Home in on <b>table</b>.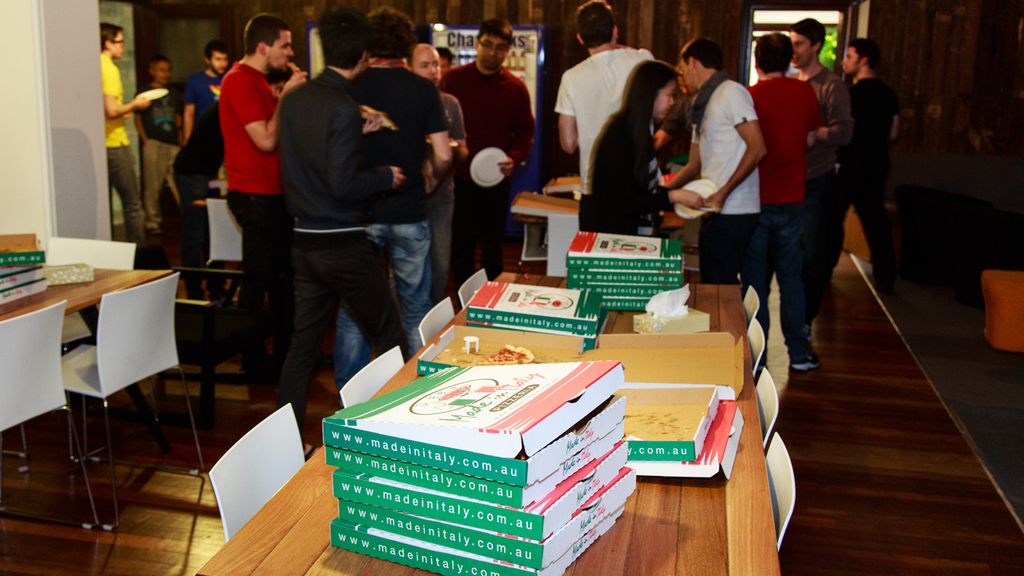
Homed in at [left=3, top=246, right=198, bottom=516].
